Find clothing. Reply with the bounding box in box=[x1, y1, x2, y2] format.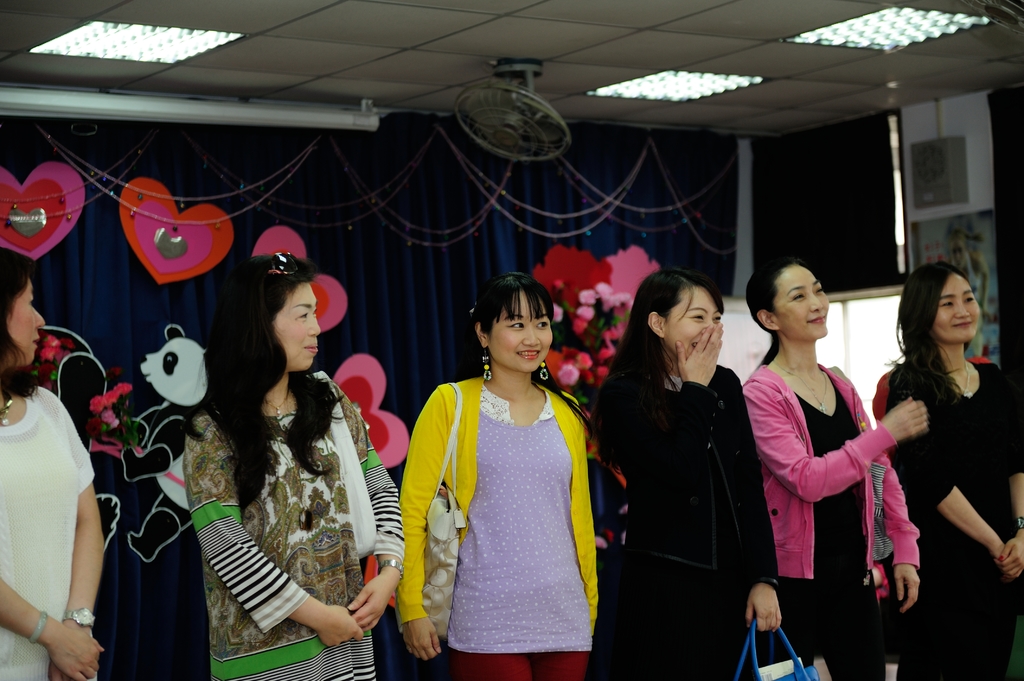
box=[0, 385, 101, 680].
